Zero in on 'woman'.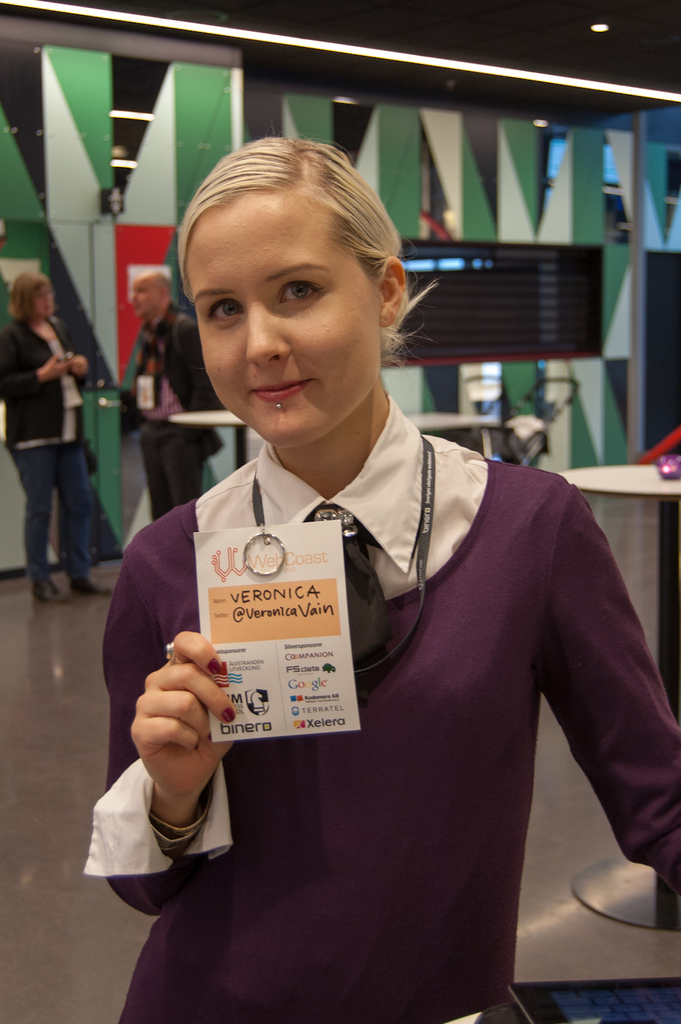
Zeroed in: [left=102, top=171, right=617, bottom=993].
